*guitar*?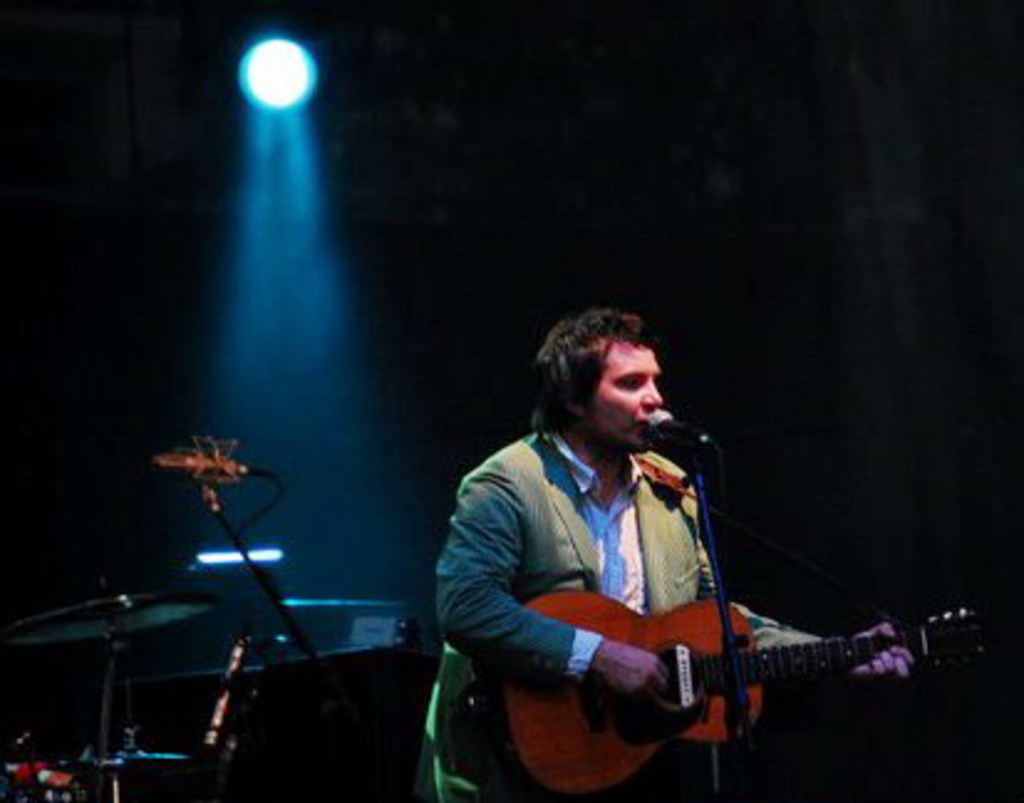
crop(444, 540, 994, 793)
